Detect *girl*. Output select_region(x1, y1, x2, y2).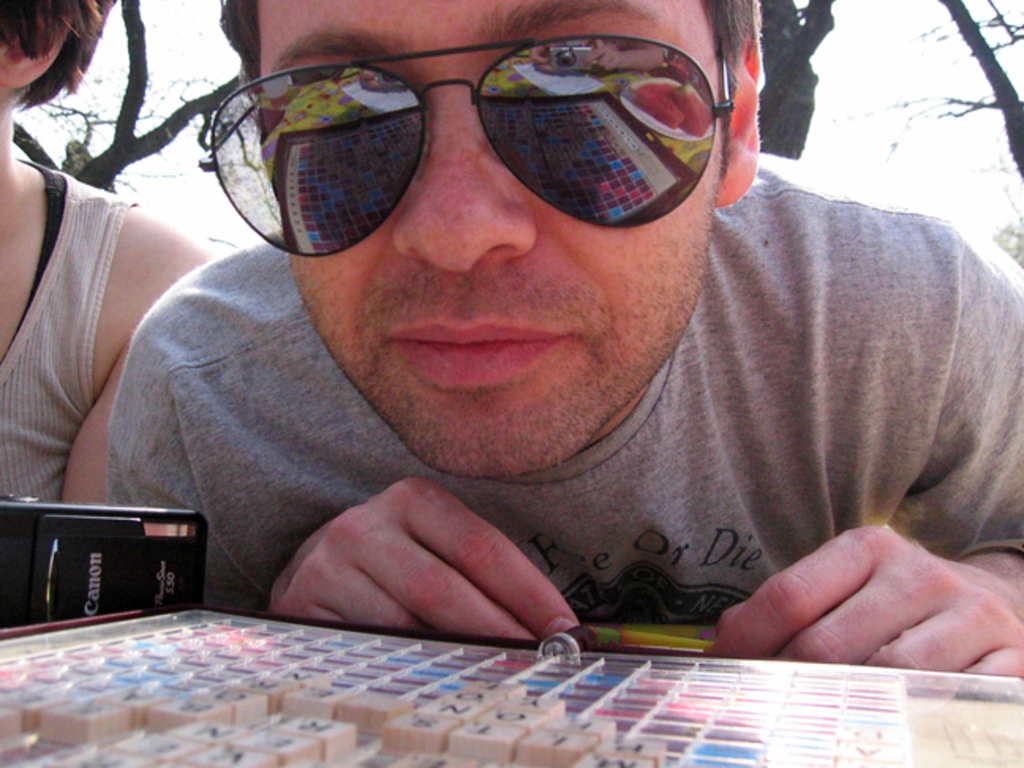
select_region(0, 0, 213, 510).
